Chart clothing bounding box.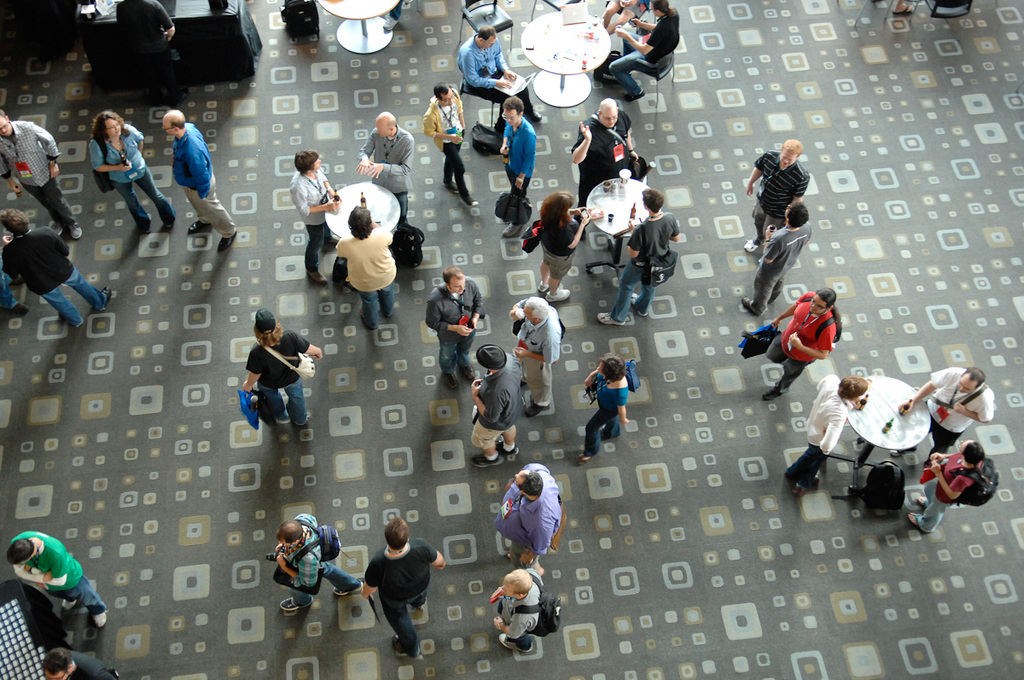
Charted: crop(173, 109, 235, 238).
